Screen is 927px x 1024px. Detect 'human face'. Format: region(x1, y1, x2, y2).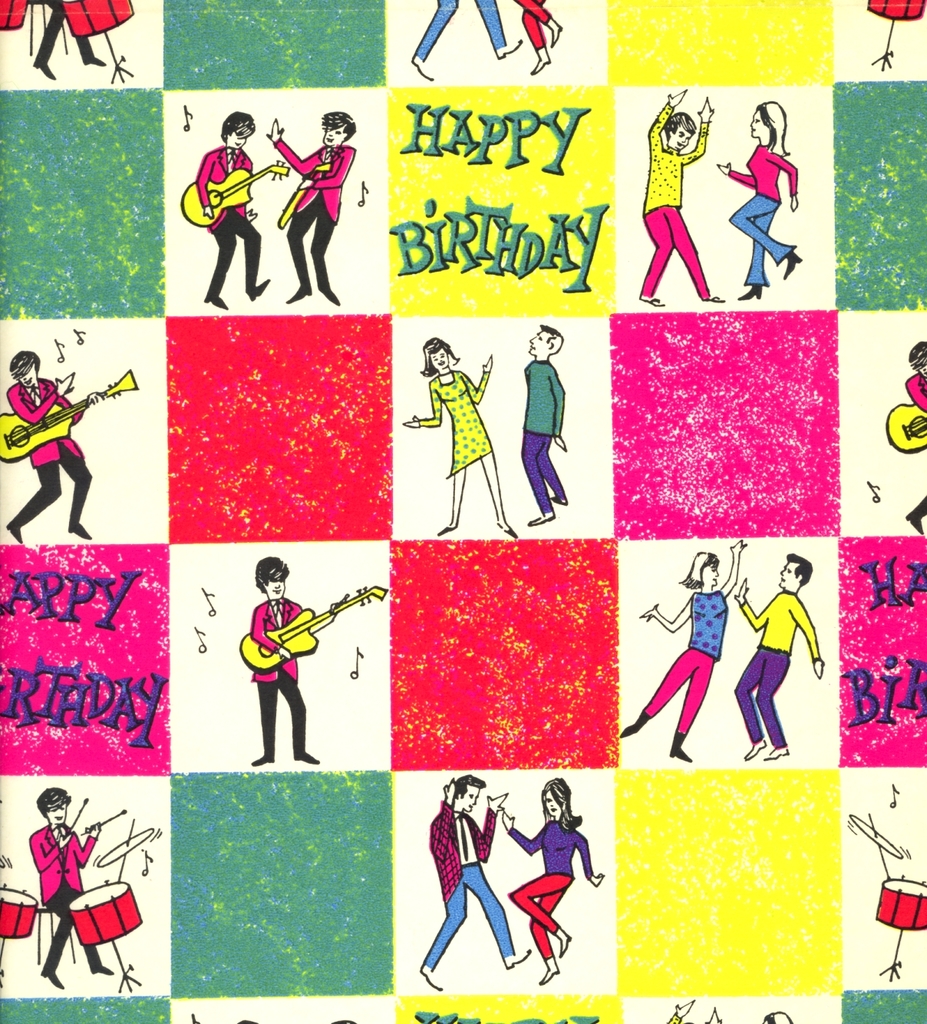
region(544, 779, 562, 821).
